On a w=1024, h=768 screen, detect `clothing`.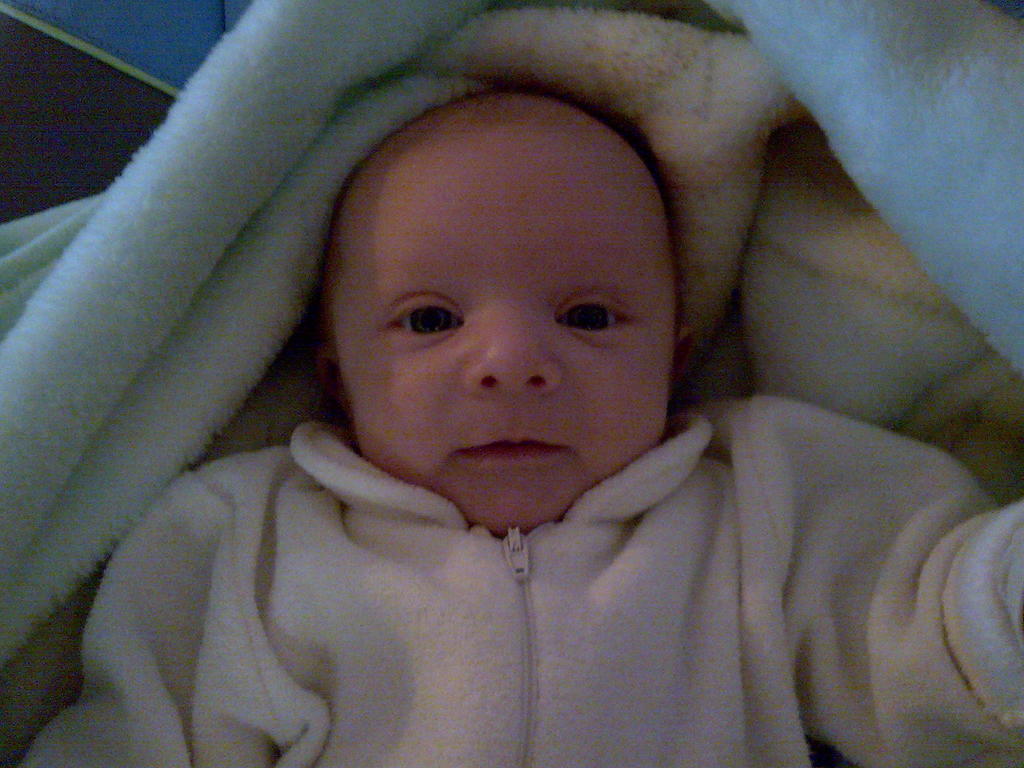
region(15, 396, 1023, 767).
